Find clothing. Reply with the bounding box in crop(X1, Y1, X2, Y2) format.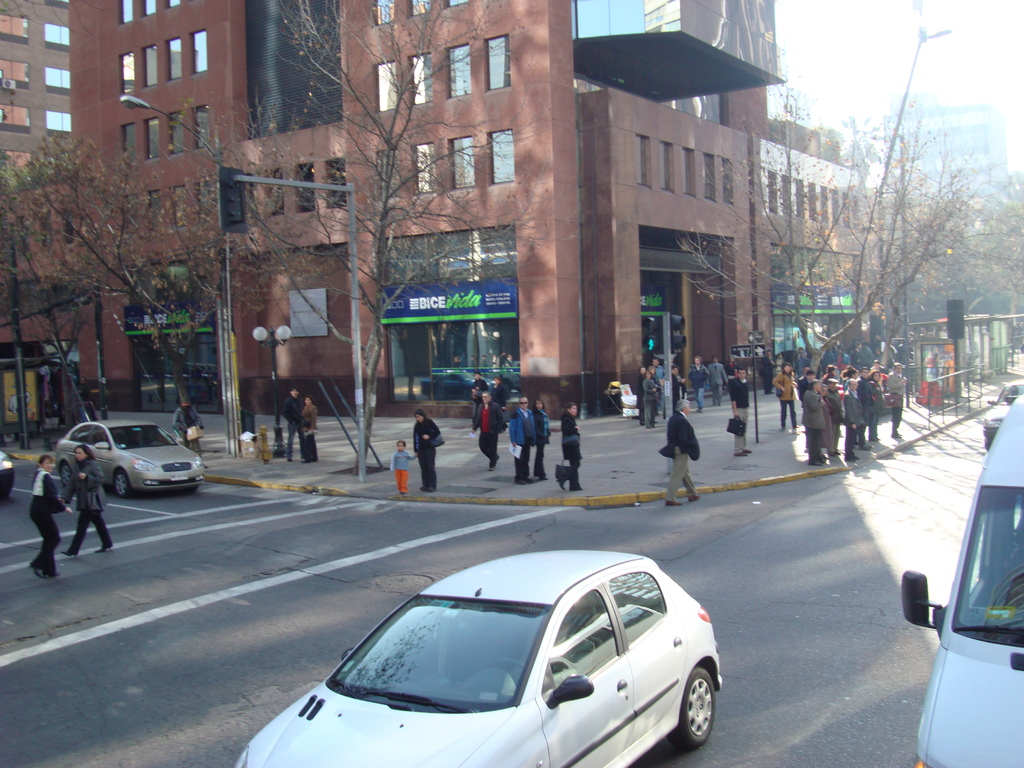
crop(671, 374, 685, 406).
